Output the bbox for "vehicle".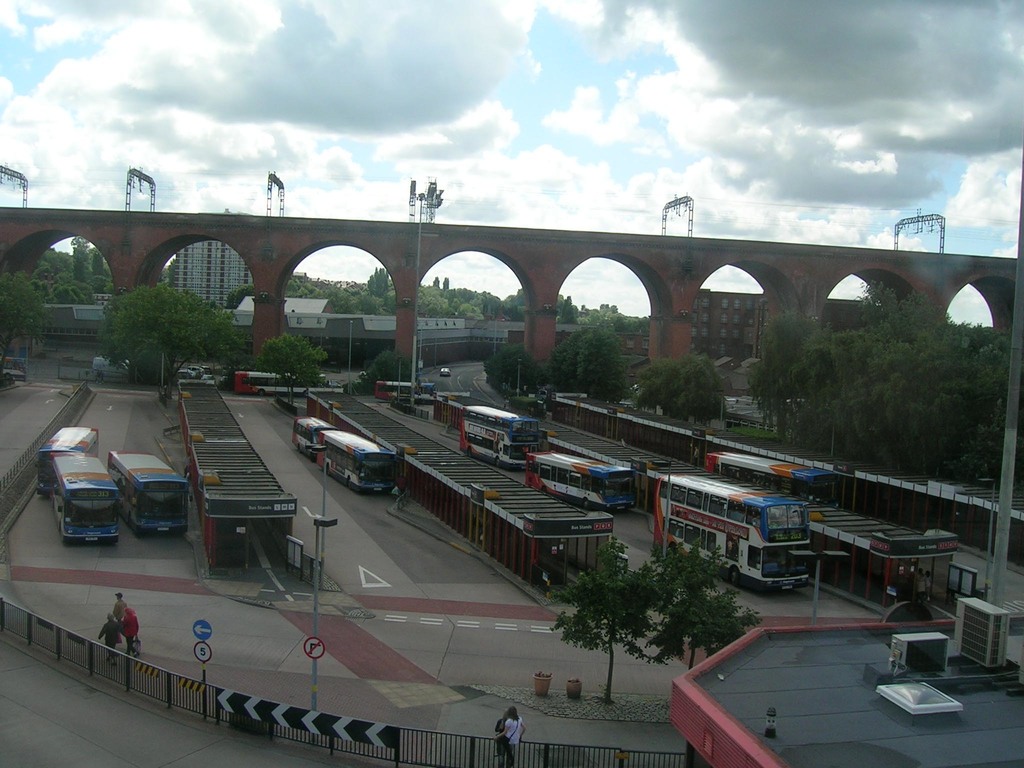
bbox(228, 367, 330, 395).
